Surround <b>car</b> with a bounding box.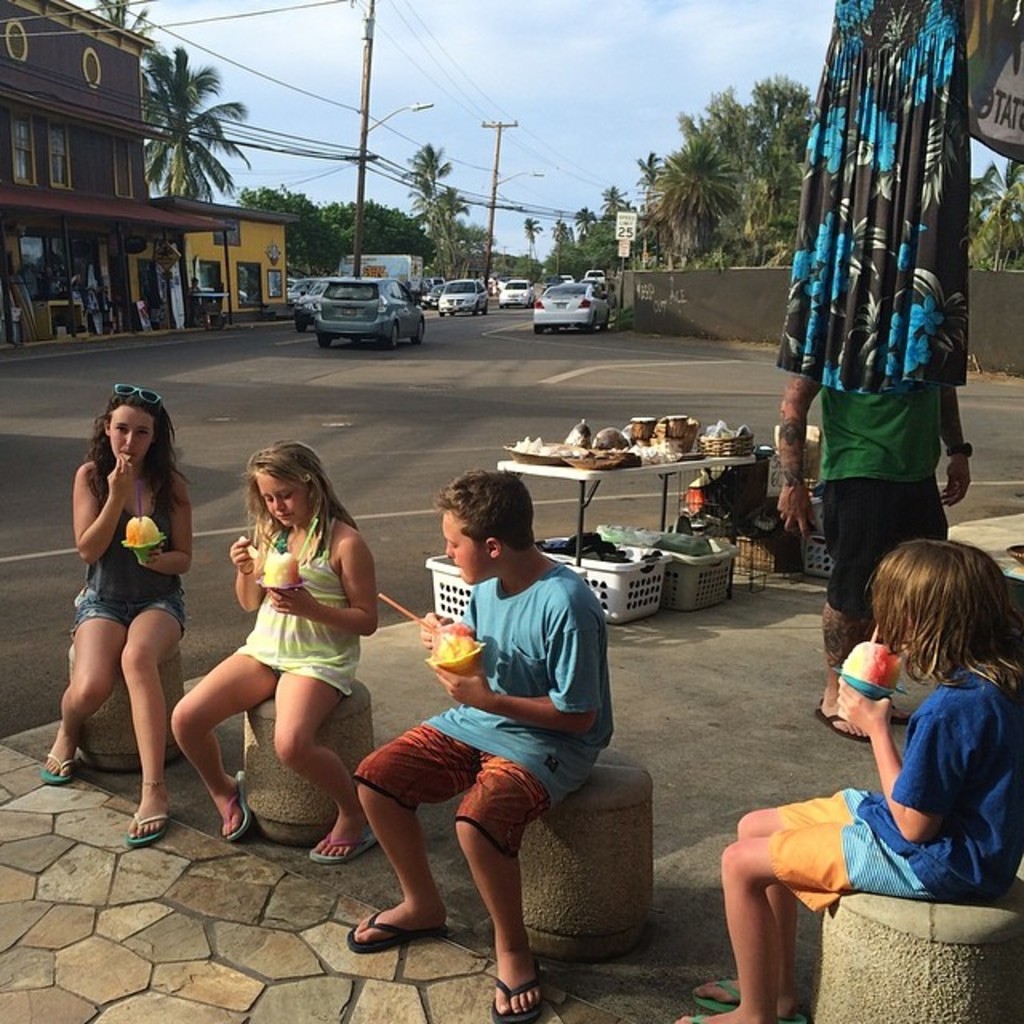
<bbox>534, 285, 610, 334</bbox>.
